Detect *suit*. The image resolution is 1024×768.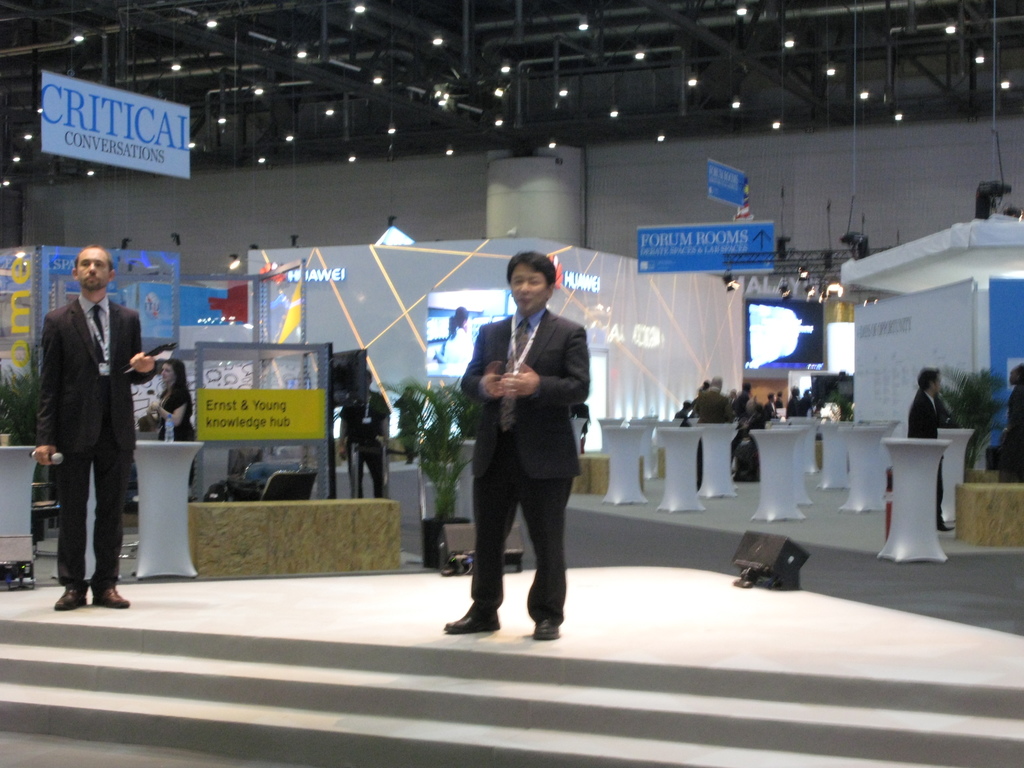
908, 389, 947, 524.
